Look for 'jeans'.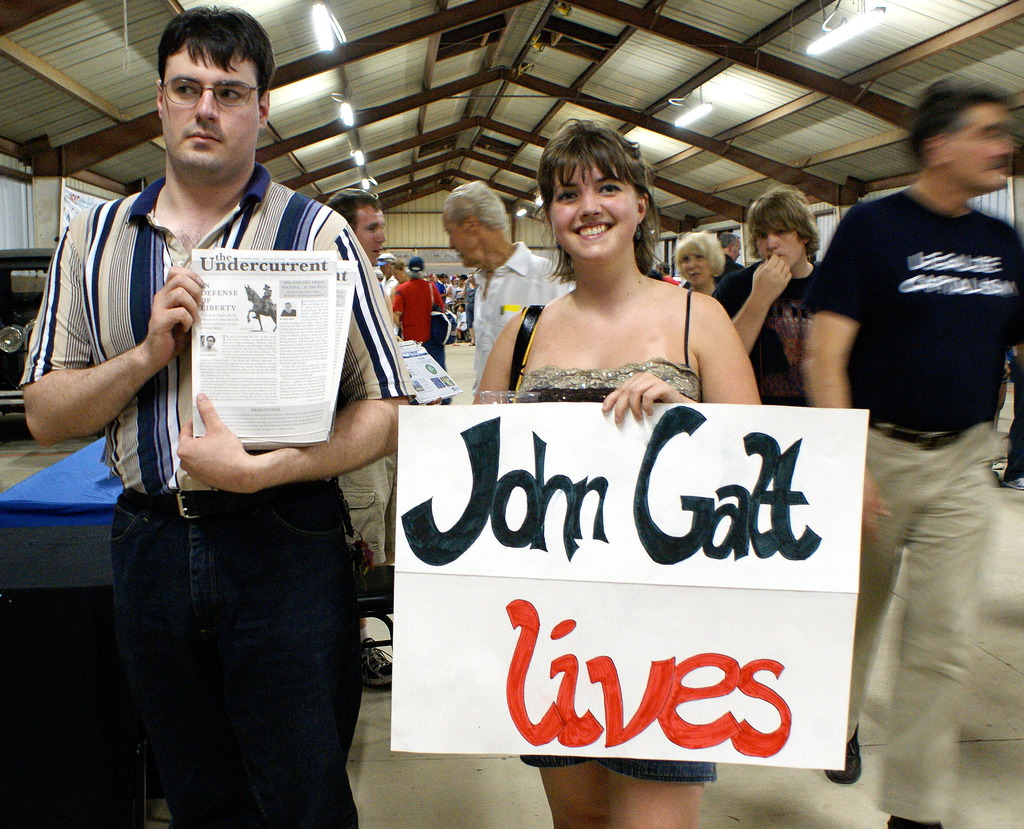
Found: pyautogui.locateOnScreen(94, 466, 378, 828).
